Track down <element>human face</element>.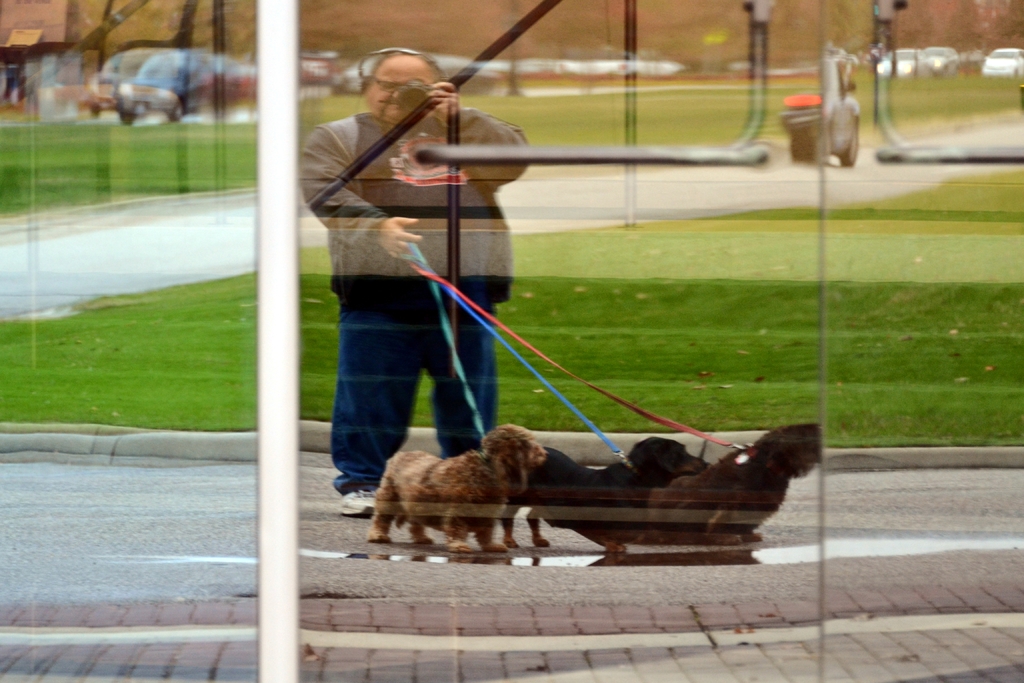
Tracked to {"left": 362, "top": 56, "right": 432, "bottom": 124}.
